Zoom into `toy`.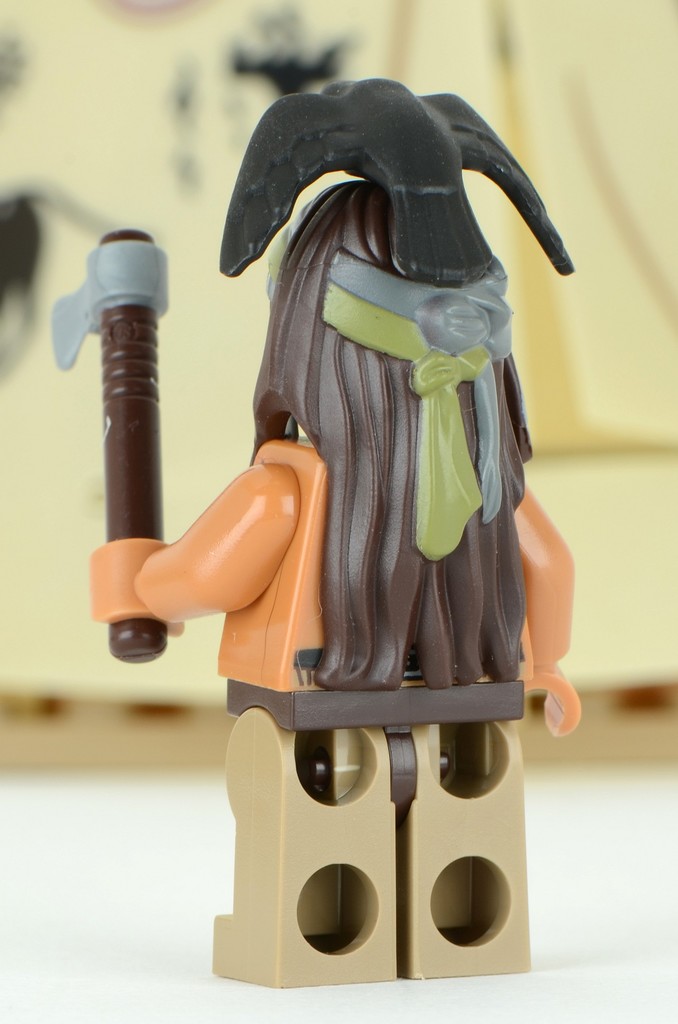
Zoom target: l=116, t=29, r=610, b=942.
